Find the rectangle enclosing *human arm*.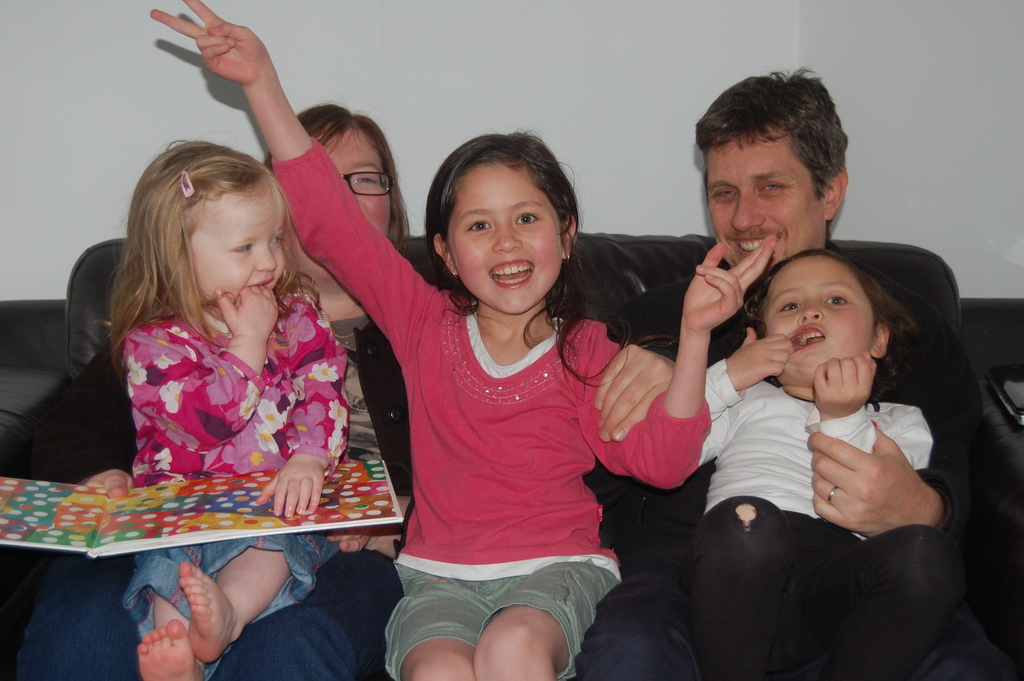
x1=806, y1=311, x2=1016, y2=539.
